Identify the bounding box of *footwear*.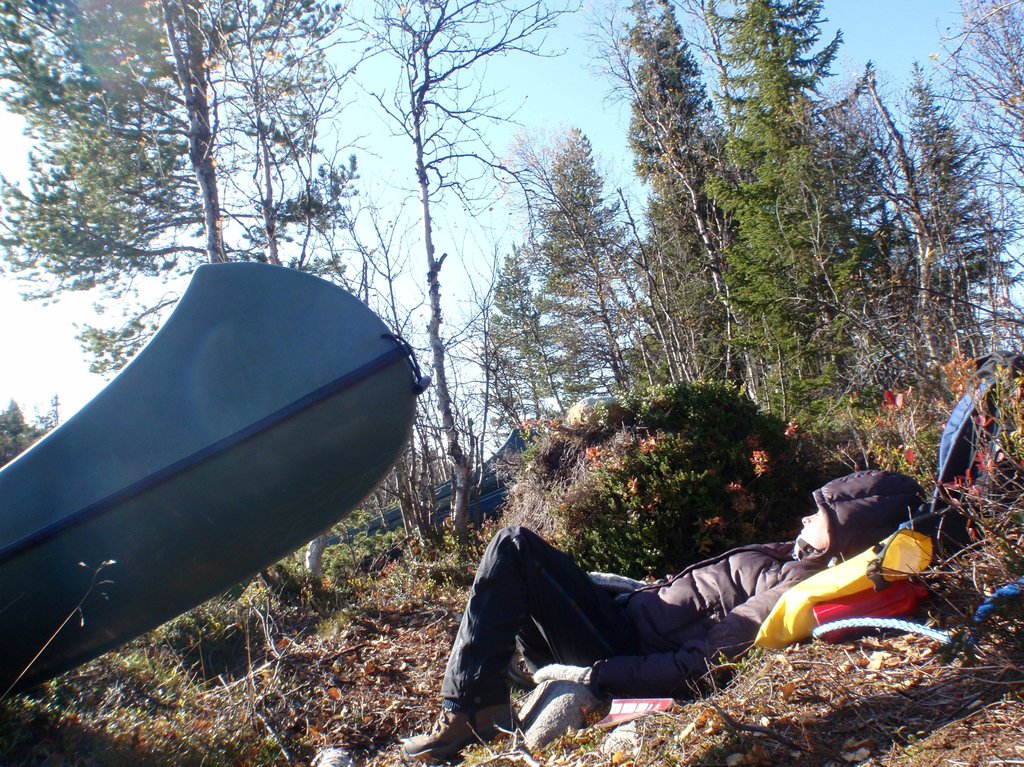
x1=468, y1=704, x2=518, y2=730.
